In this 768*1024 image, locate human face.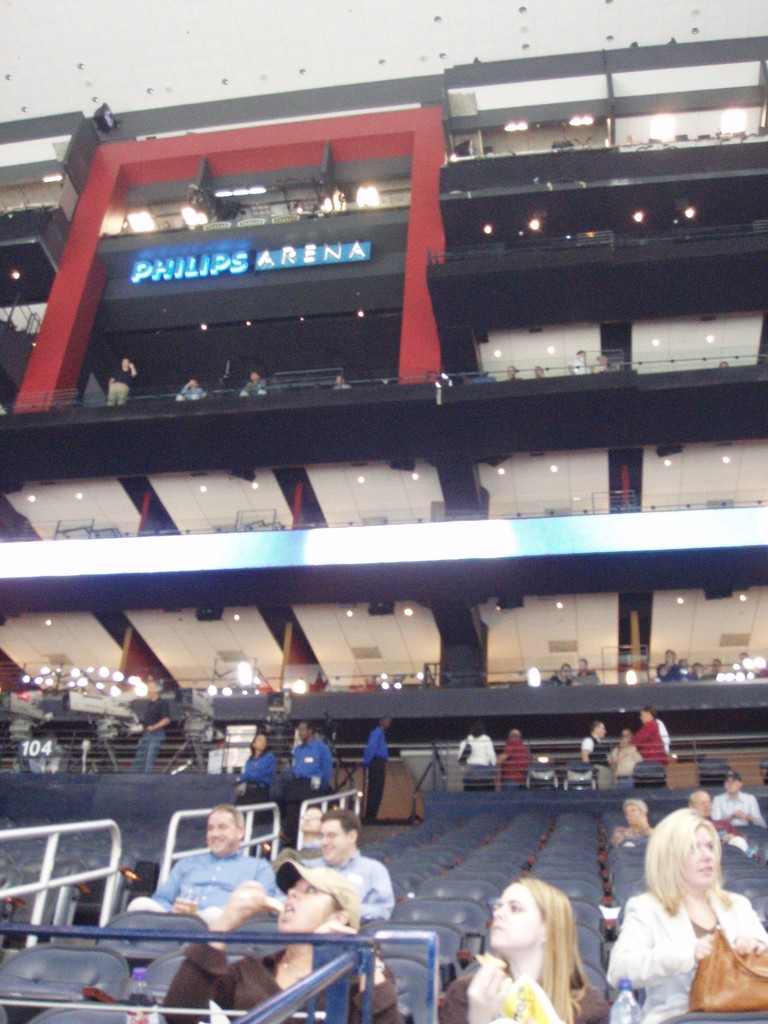
Bounding box: 298 811 325 832.
